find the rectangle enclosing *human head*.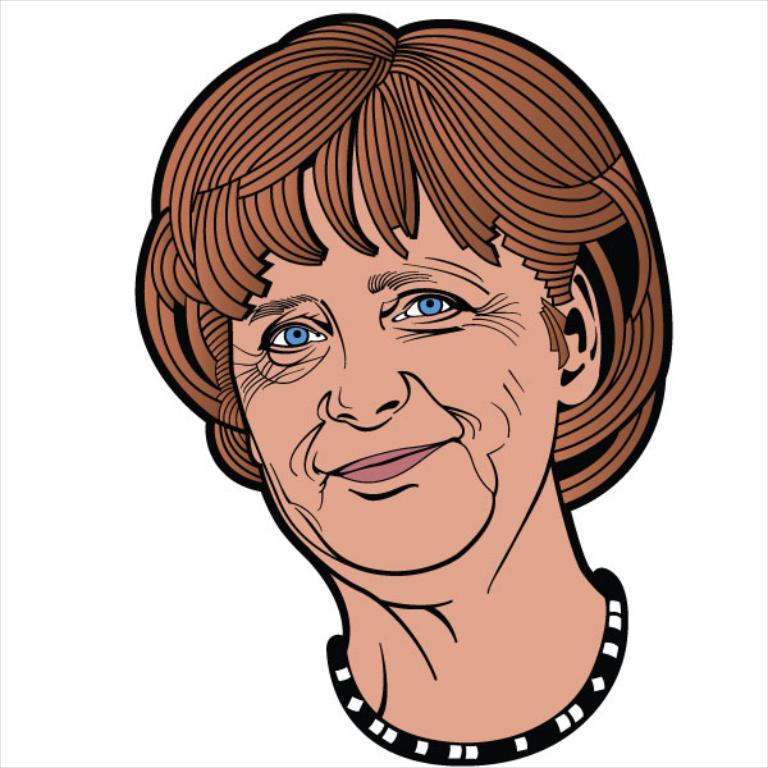
pyautogui.locateOnScreen(175, 19, 634, 612).
